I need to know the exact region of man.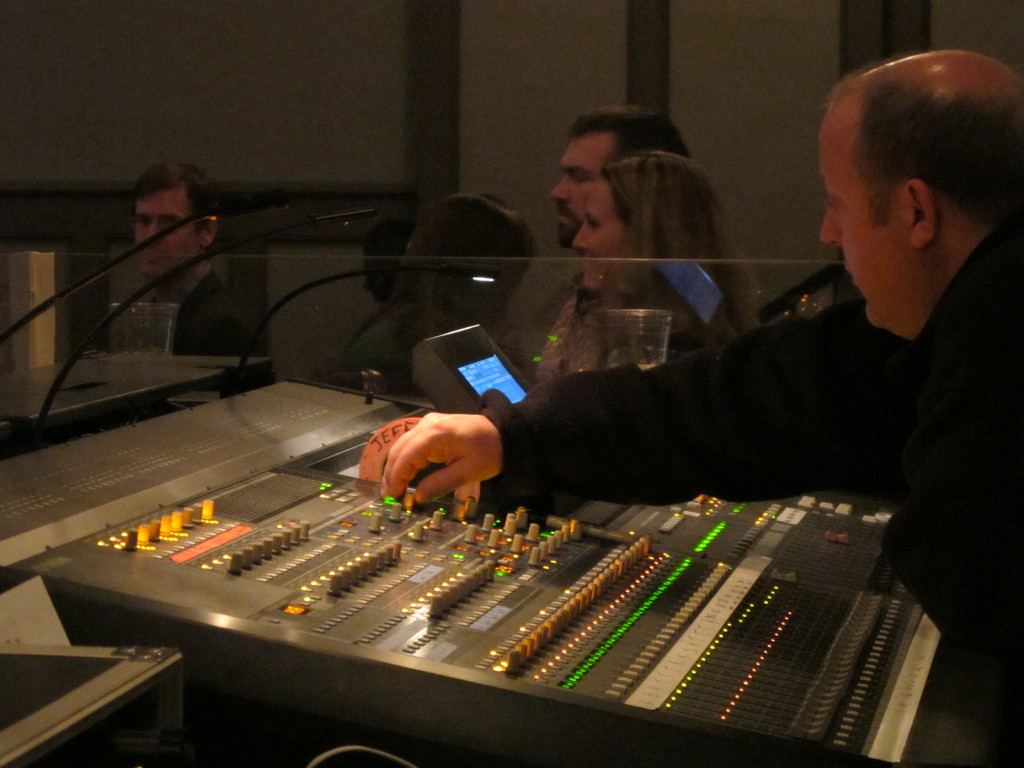
Region: rect(390, 95, 1004, 625).
